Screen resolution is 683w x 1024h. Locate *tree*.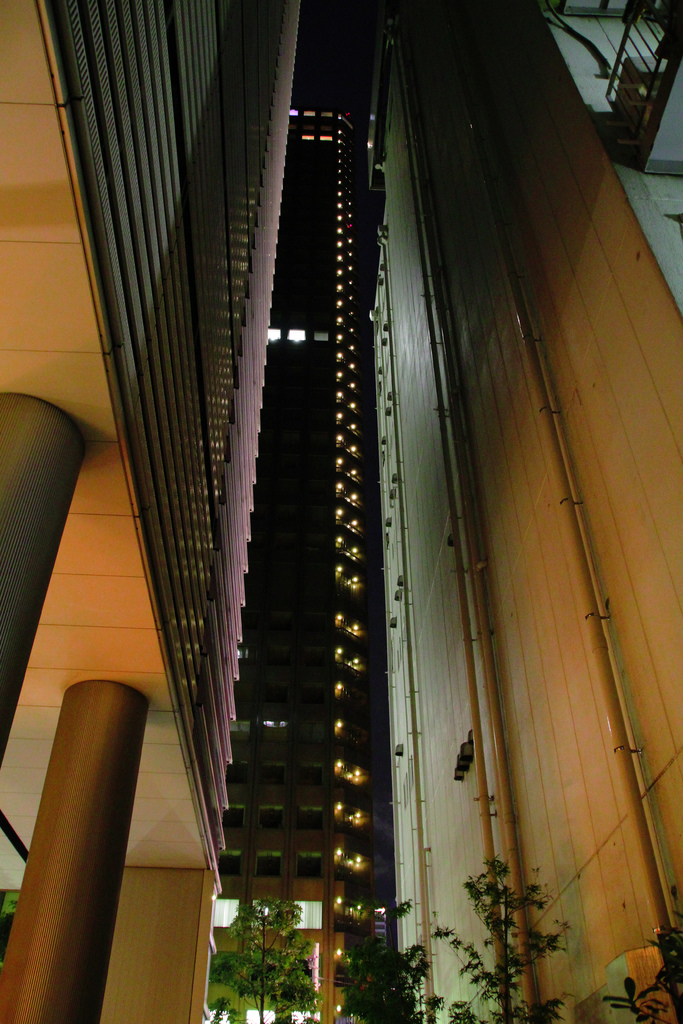
crop(436, 861, 573, 1023).
